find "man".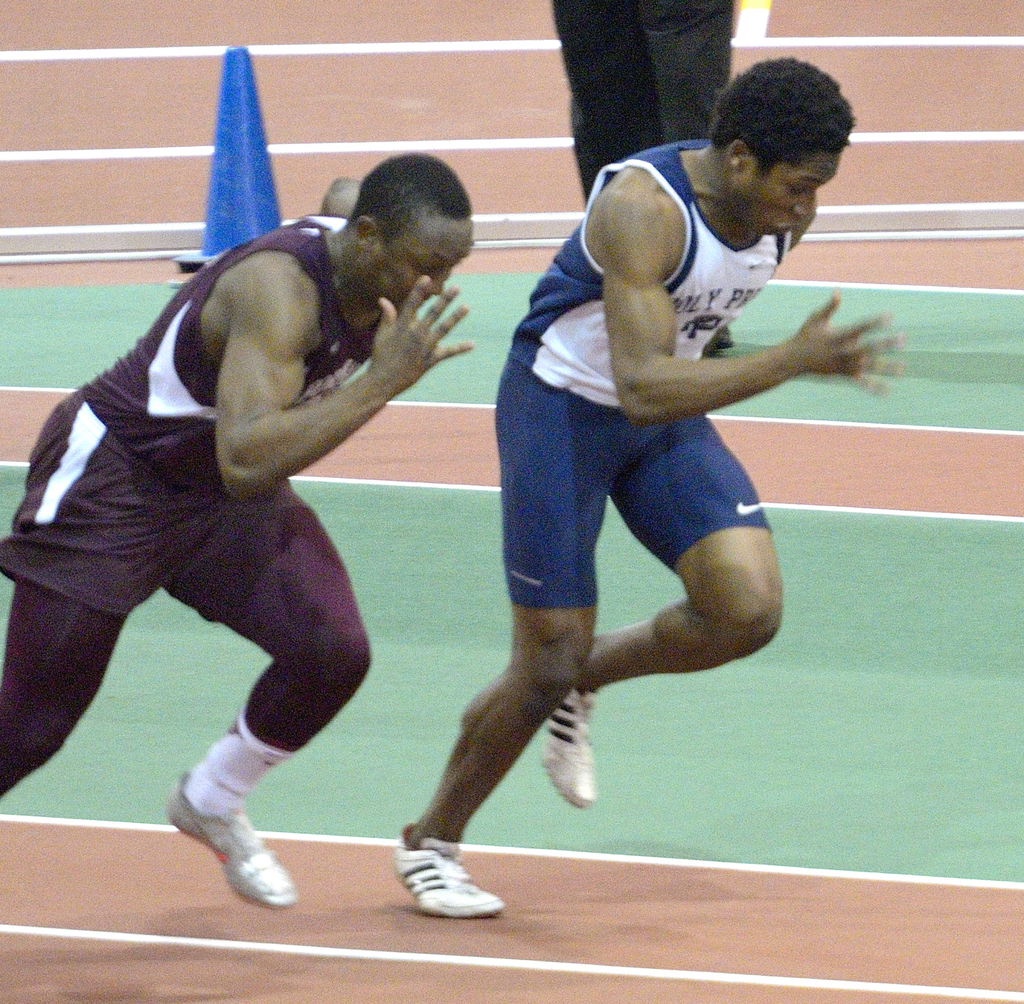
bbox=(394, 51, 915, 903).
